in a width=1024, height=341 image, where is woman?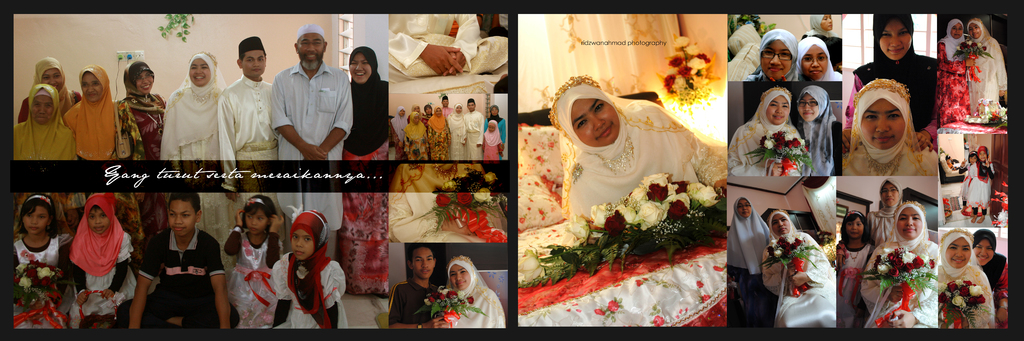
{"x1": 731, "y1": 89, "x2": 811, "y2": 182}.
